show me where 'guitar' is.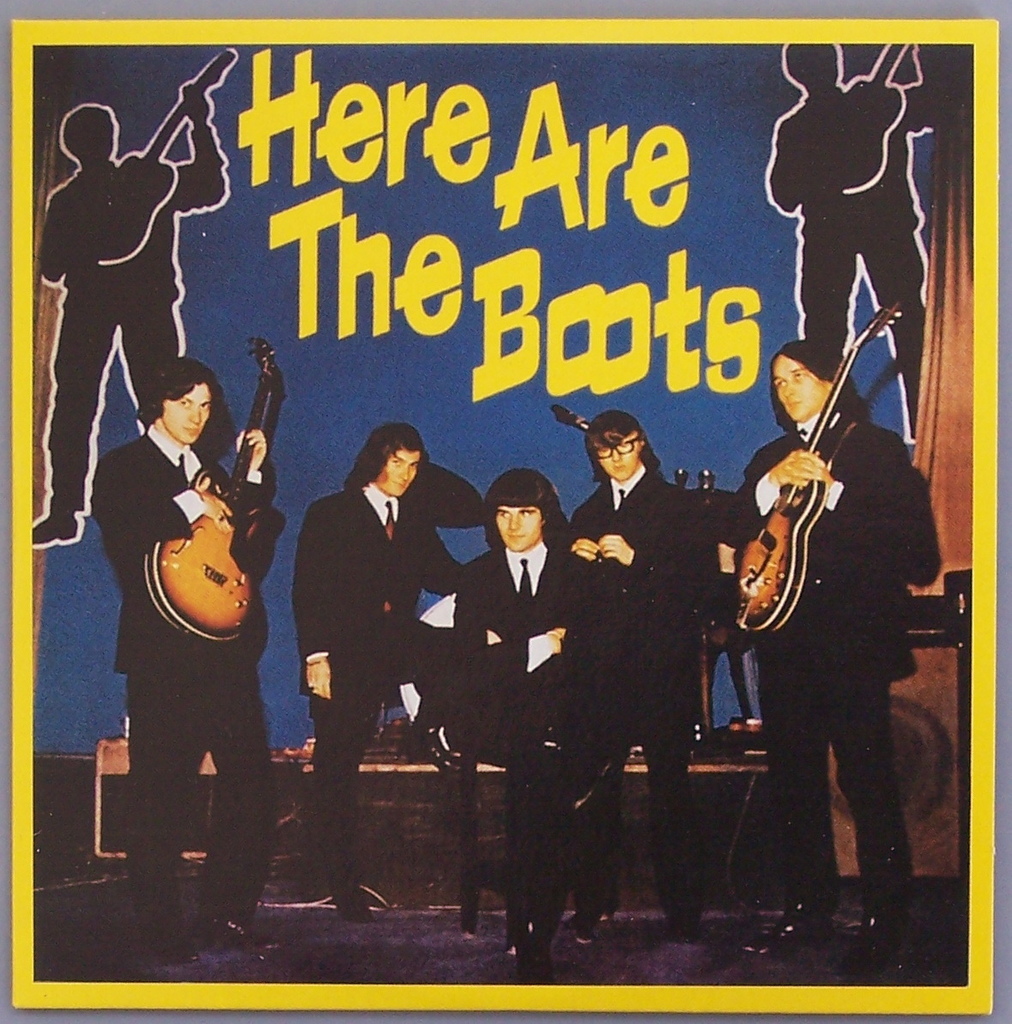
'guitar' is at {"x1": 141, "y1": 348, "x2": 284, "y2": 637}.
